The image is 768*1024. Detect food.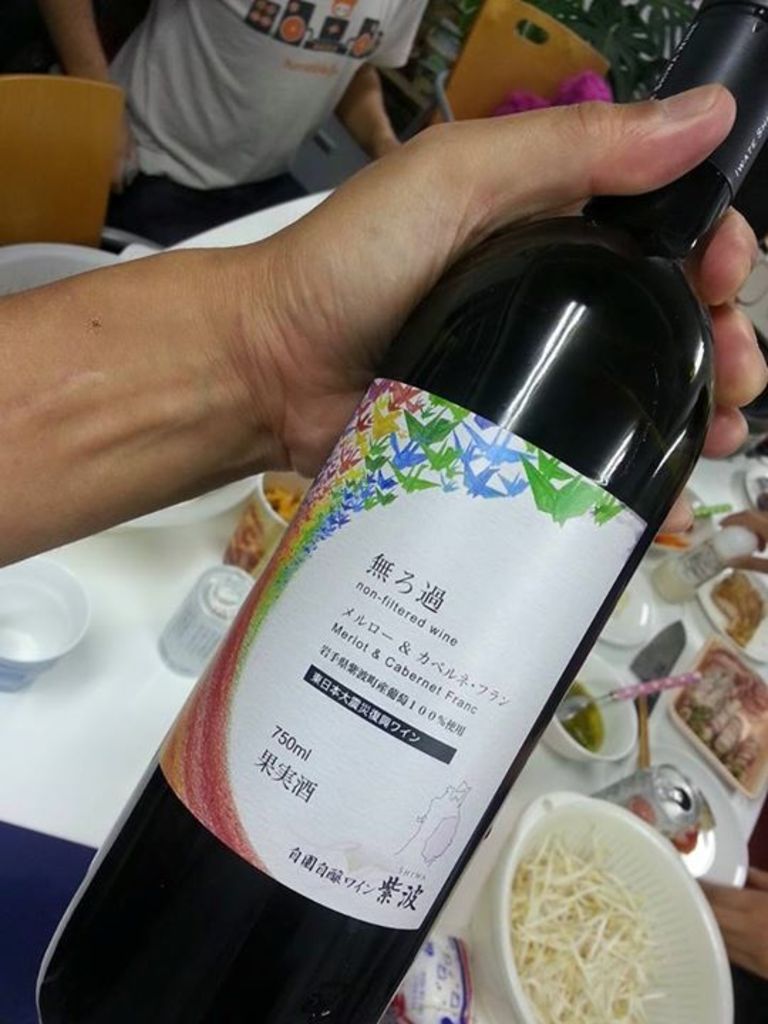
Detection: Rect(558, 680, 609, 752).
